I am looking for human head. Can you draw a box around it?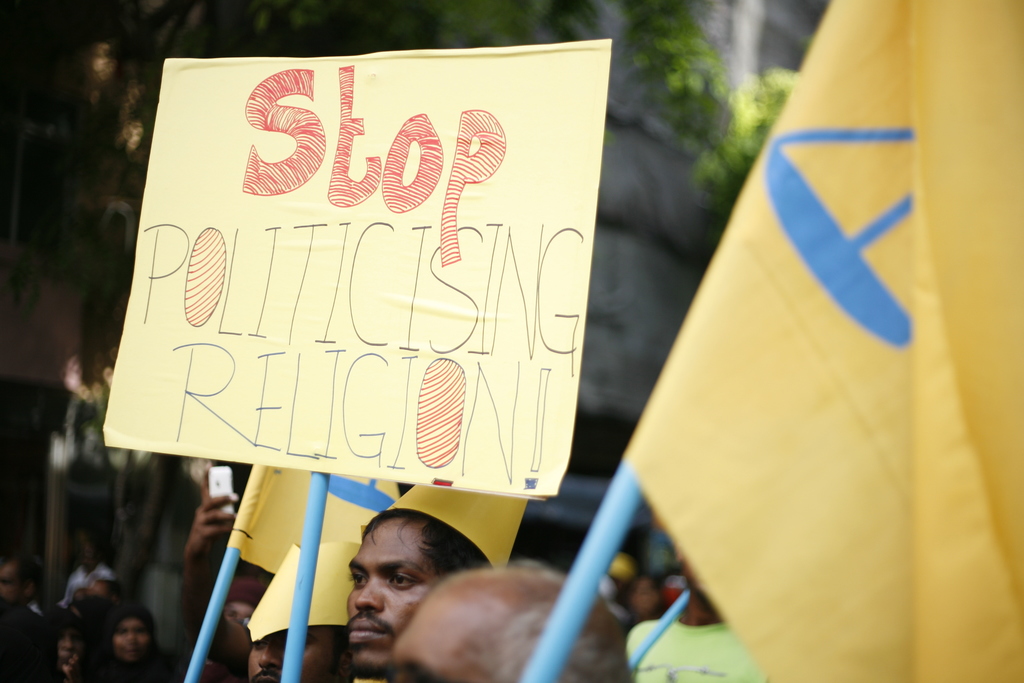
Sure, the bounding box is <box>246,630,351,682</box>.
